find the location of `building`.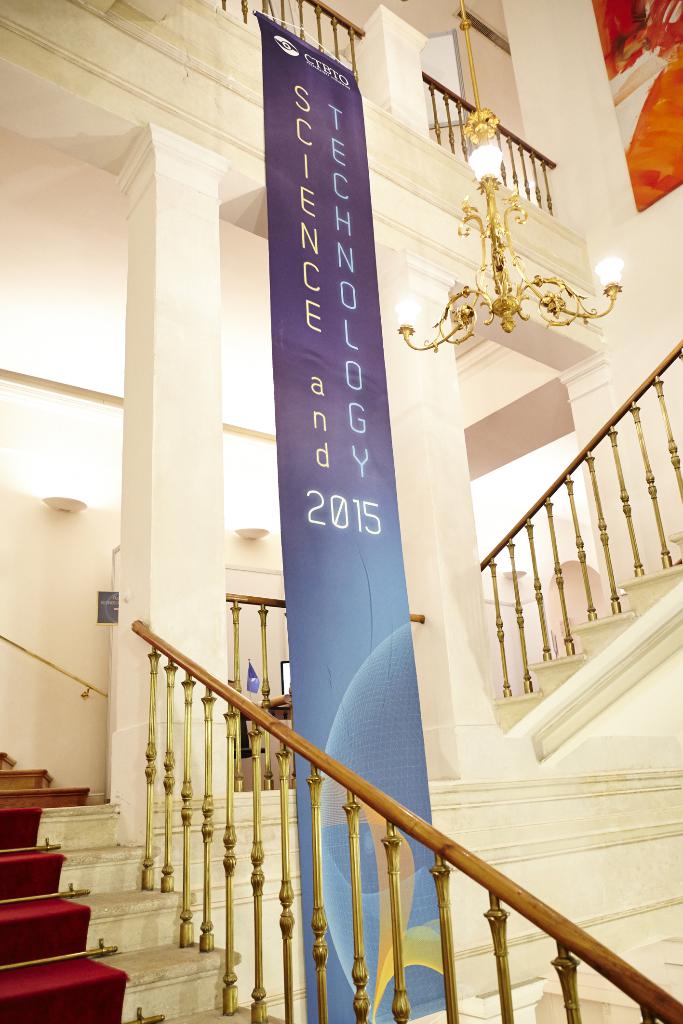
Location: [0,0,682,1023].
